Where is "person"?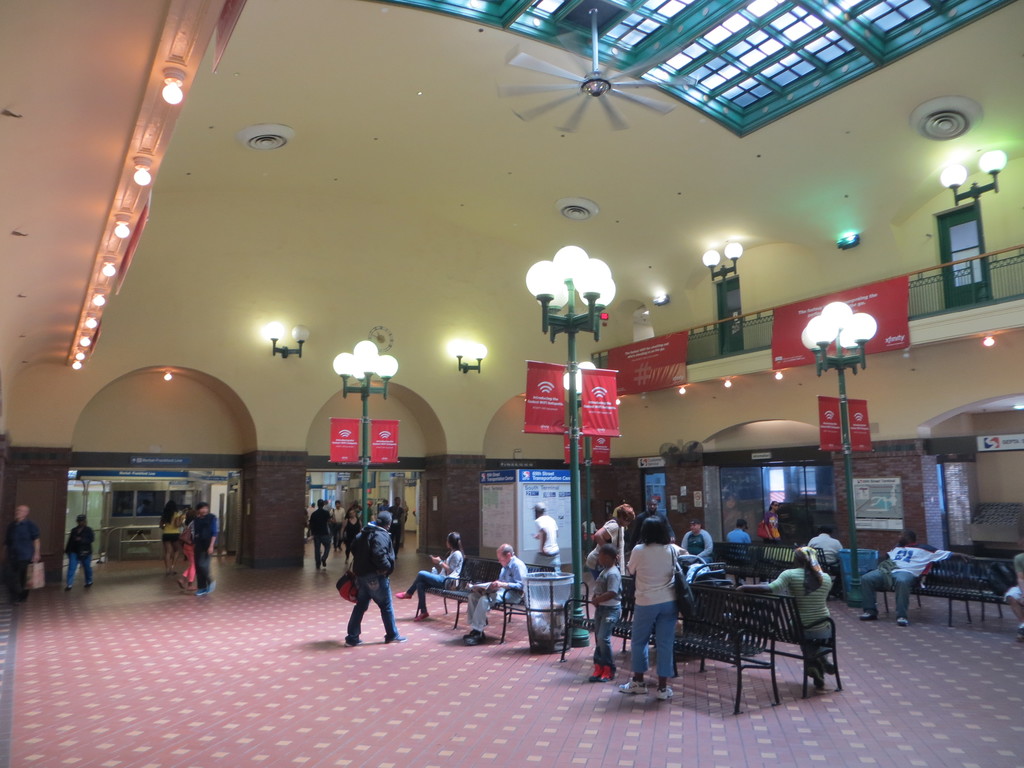
<box>1004,550,1023,643</box>.
